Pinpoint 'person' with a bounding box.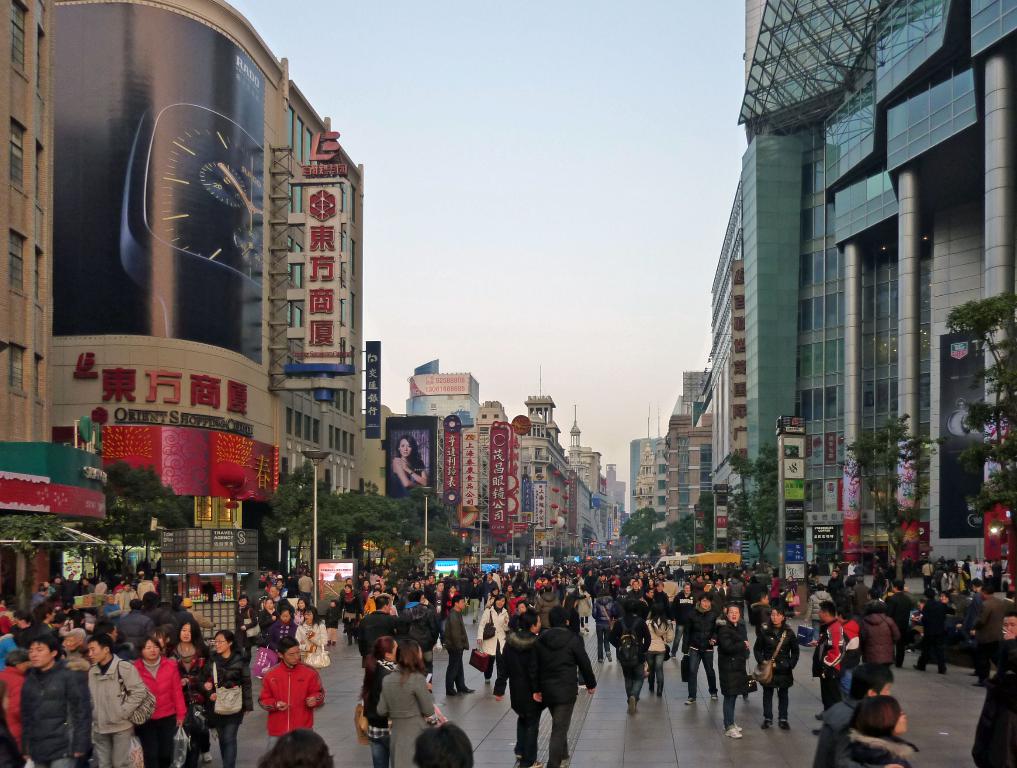
293 598 309 626.
